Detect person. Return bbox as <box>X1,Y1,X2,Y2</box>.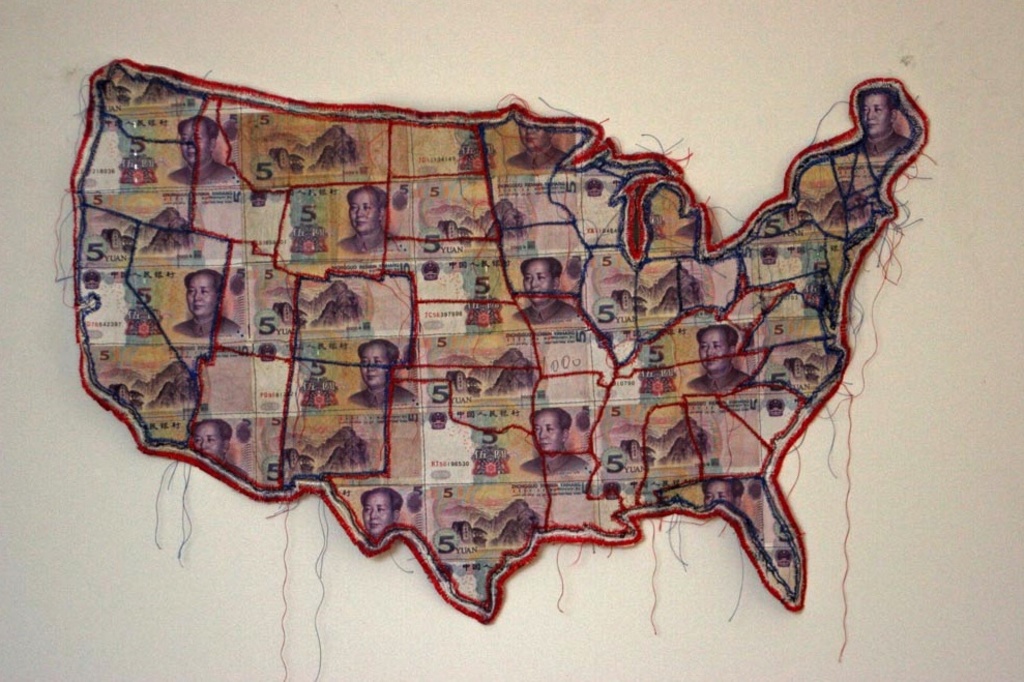
<box>181,420,231,470</box>.
